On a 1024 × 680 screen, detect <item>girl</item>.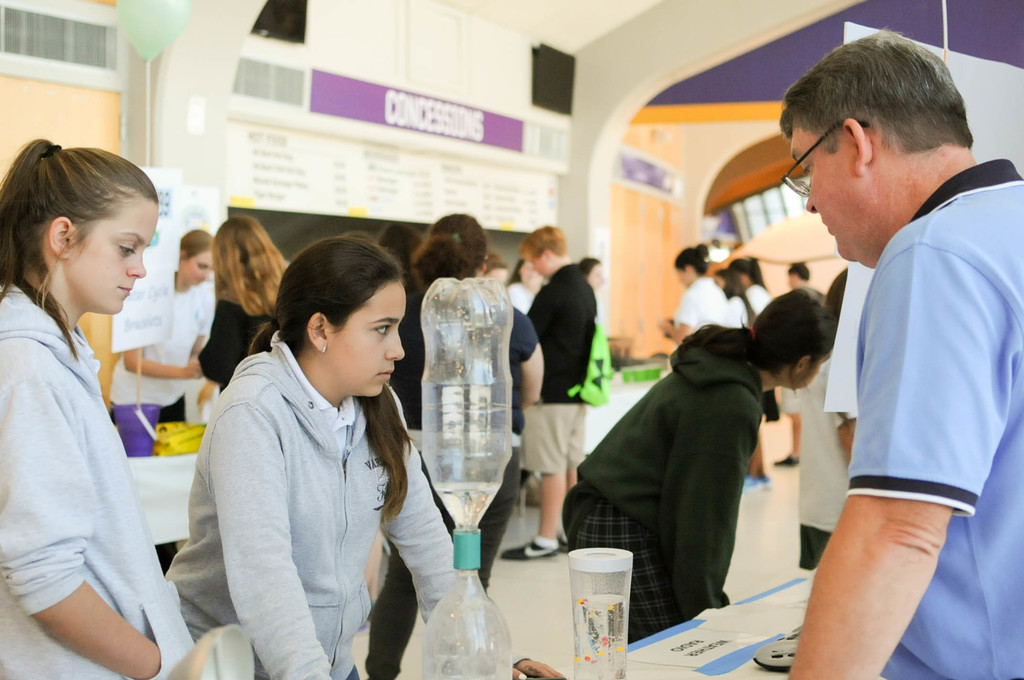
select_region(508, 264, 540, 318).
